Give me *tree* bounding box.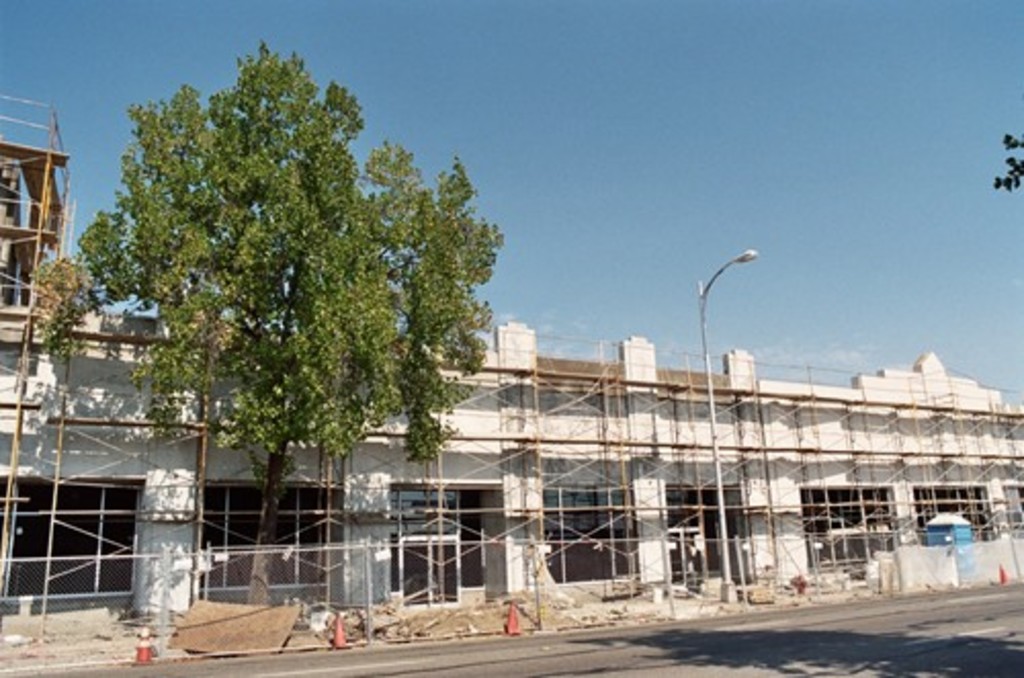
[47,14,516,604].
